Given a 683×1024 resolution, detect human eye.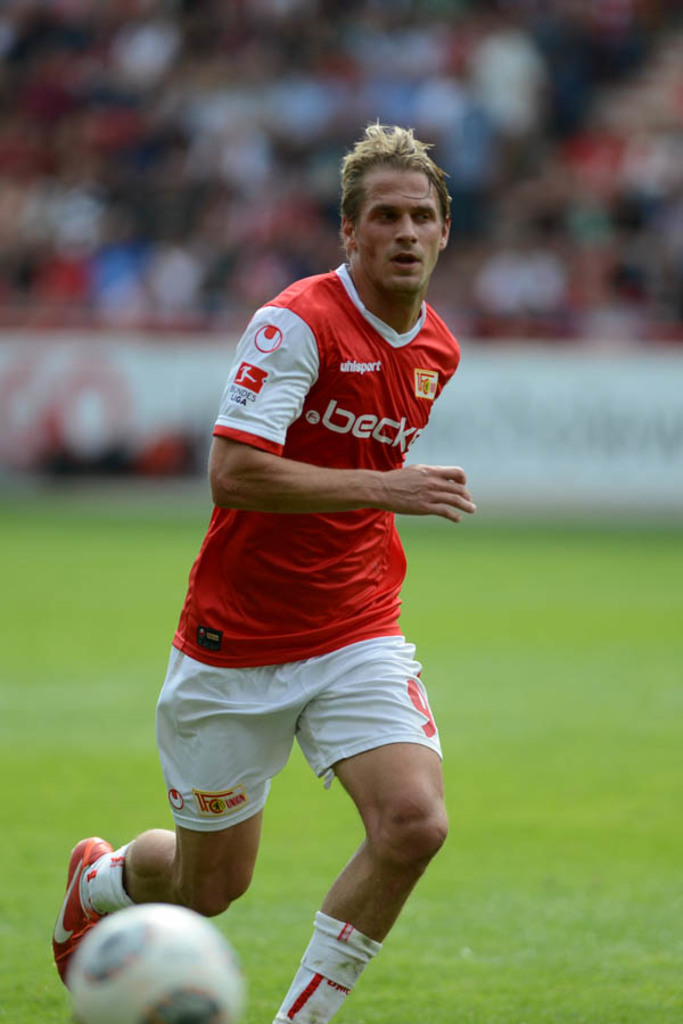
x1=418, y1=210, x2=438, y2=228.
